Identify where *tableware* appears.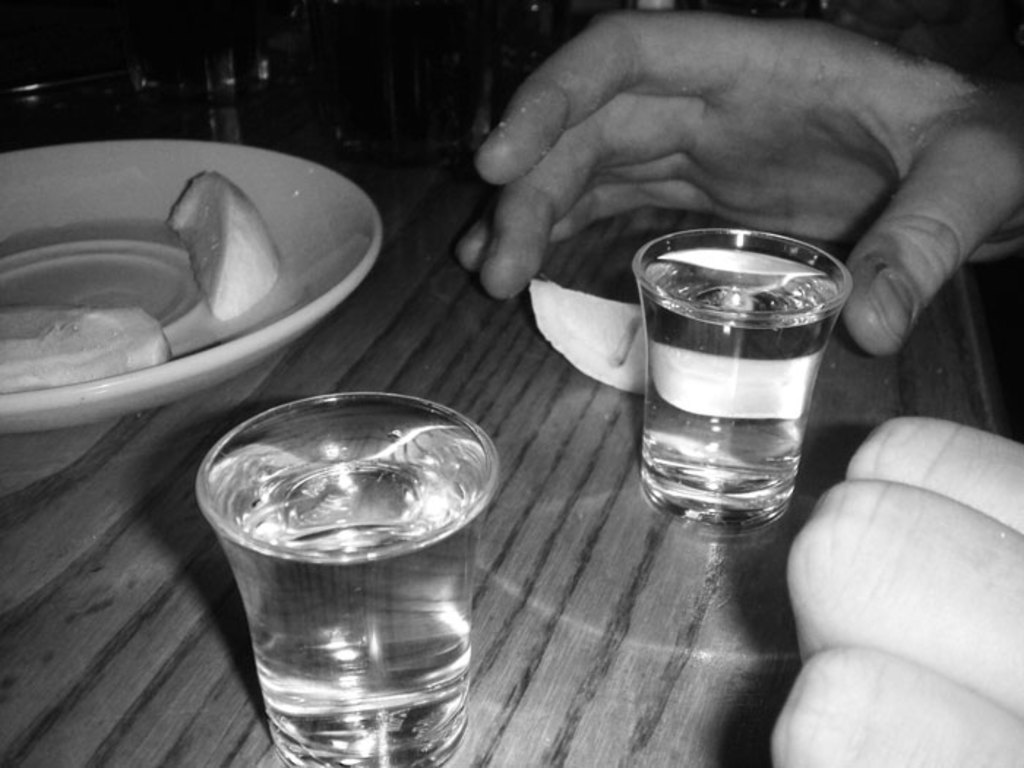
Appears at [0,145,389,436].
